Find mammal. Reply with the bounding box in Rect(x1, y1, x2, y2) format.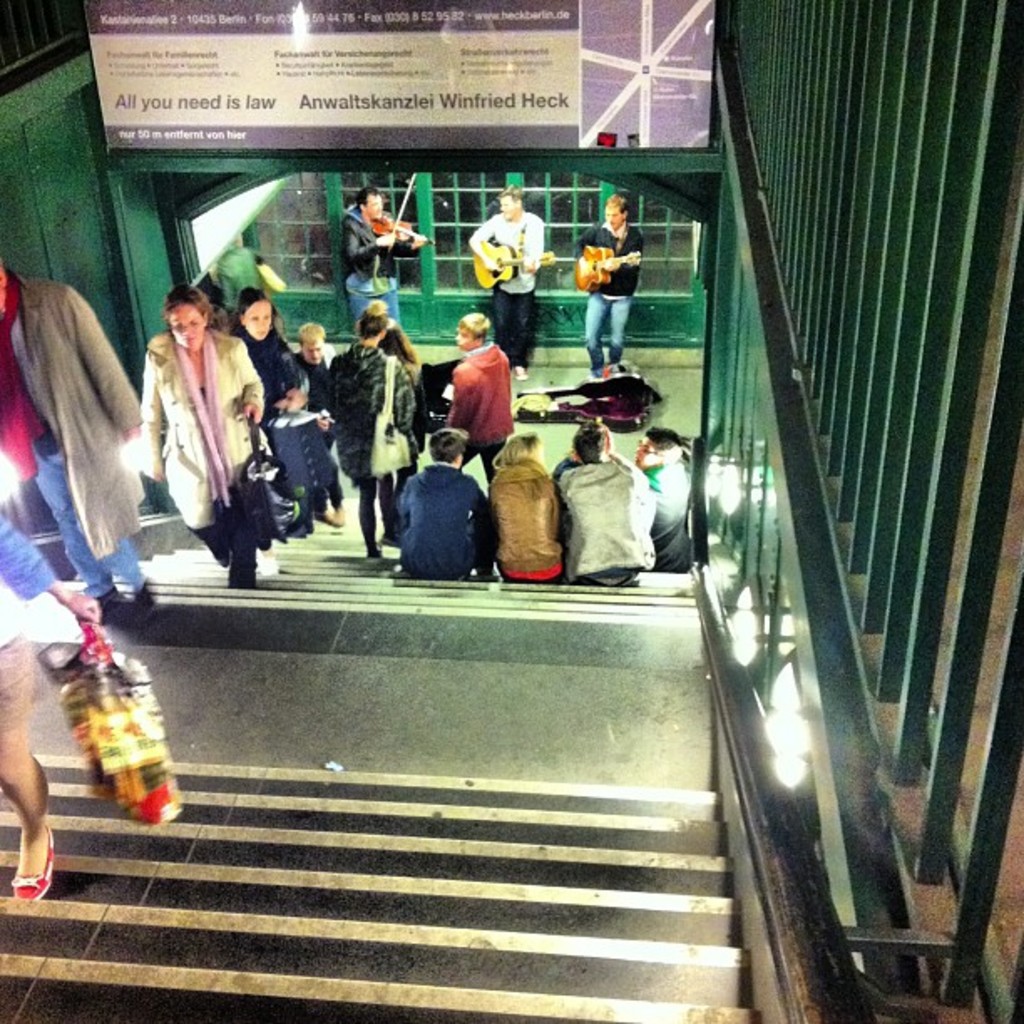
Rect(0, 515, 104, 904).
